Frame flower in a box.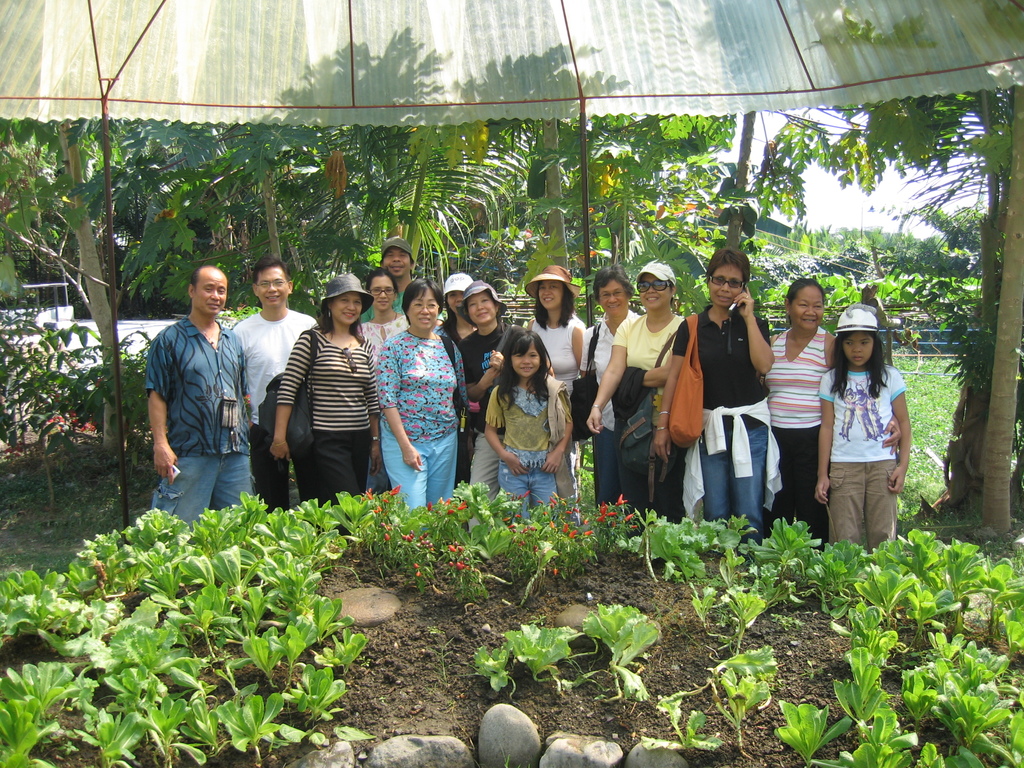
614/493/625/508.
